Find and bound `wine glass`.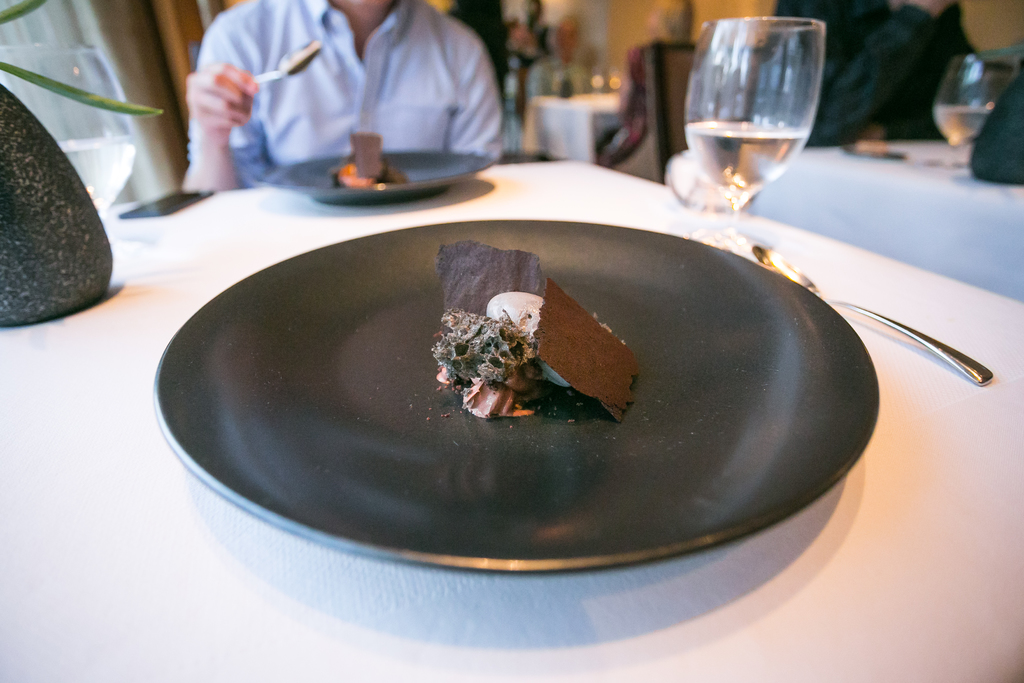
Bound: box=[685, 21, 824, 248].
